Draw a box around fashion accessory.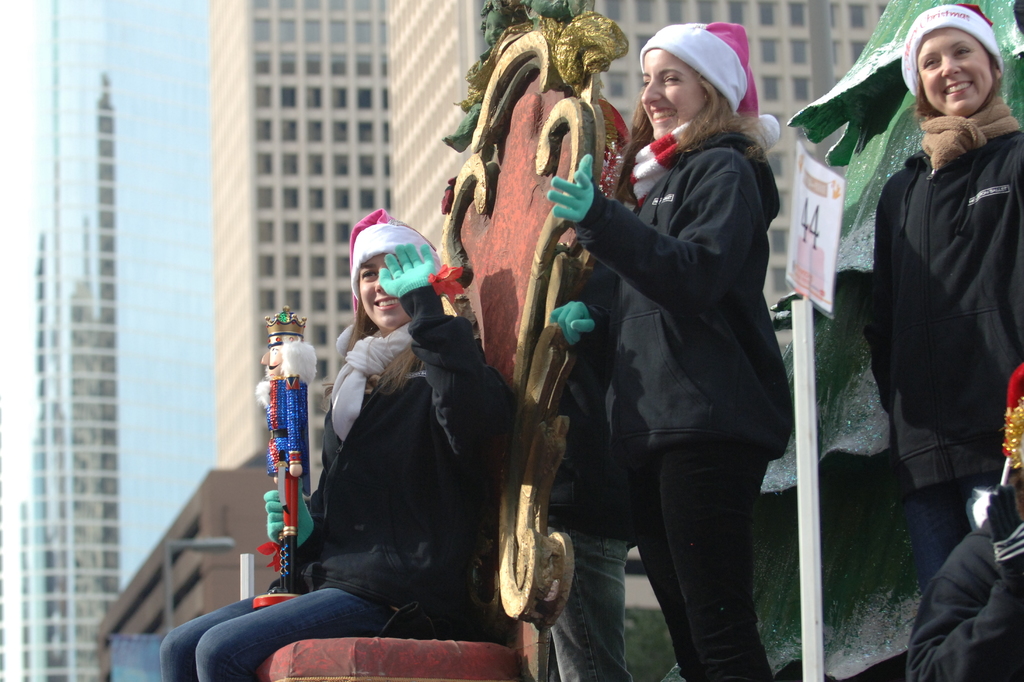
BBox(372, 244, 438, 300).
